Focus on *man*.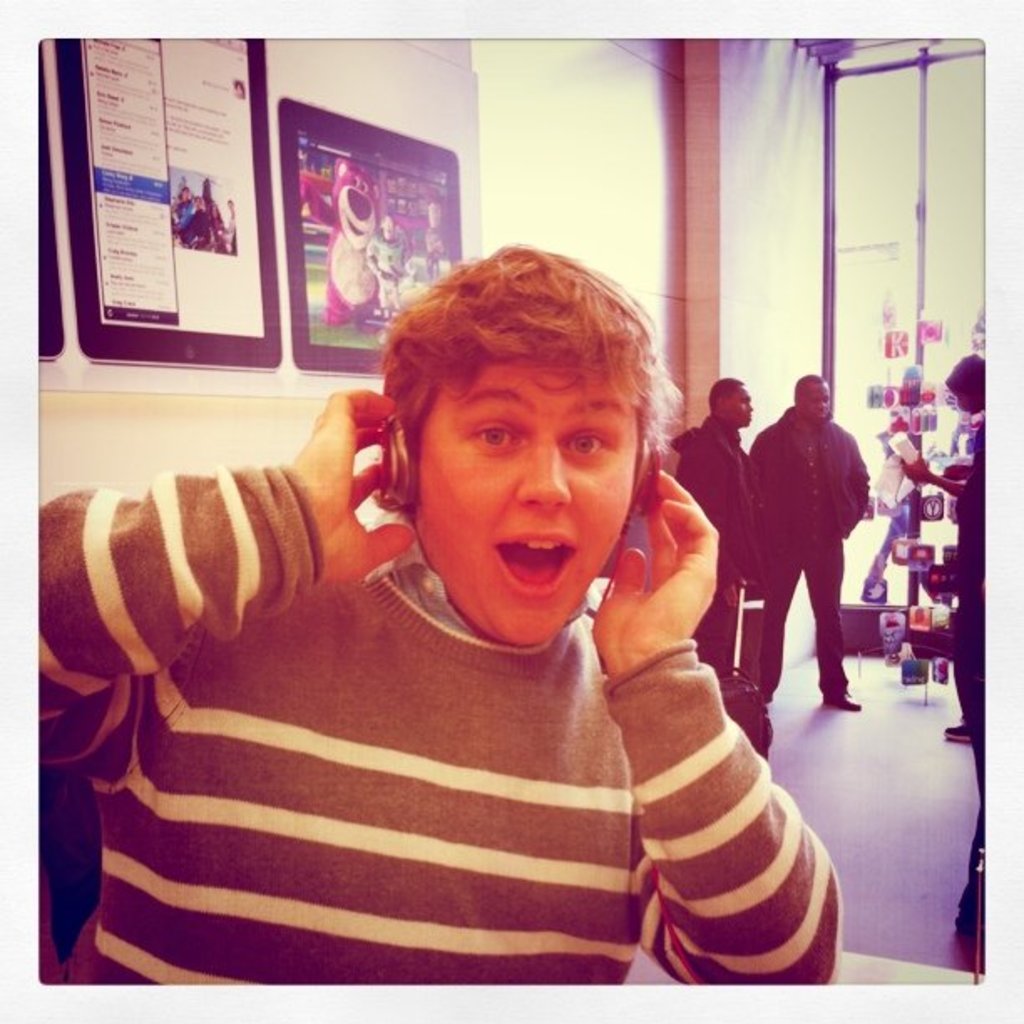
Focused at [751,370,897,711].
